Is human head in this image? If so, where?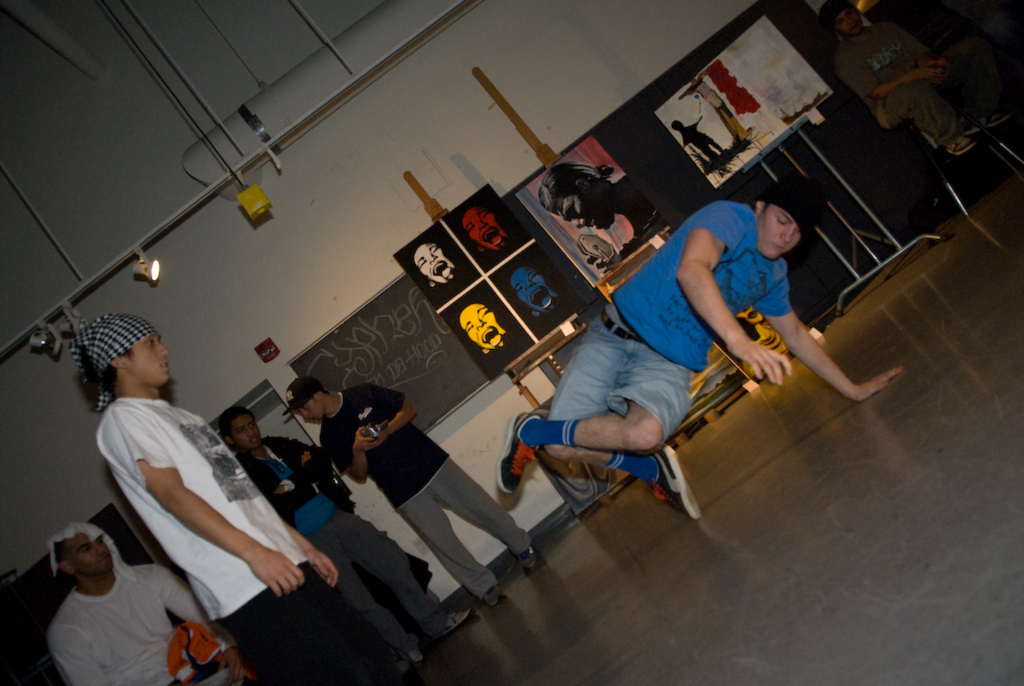
Yes, at <box>281,380,333,423</box>.
